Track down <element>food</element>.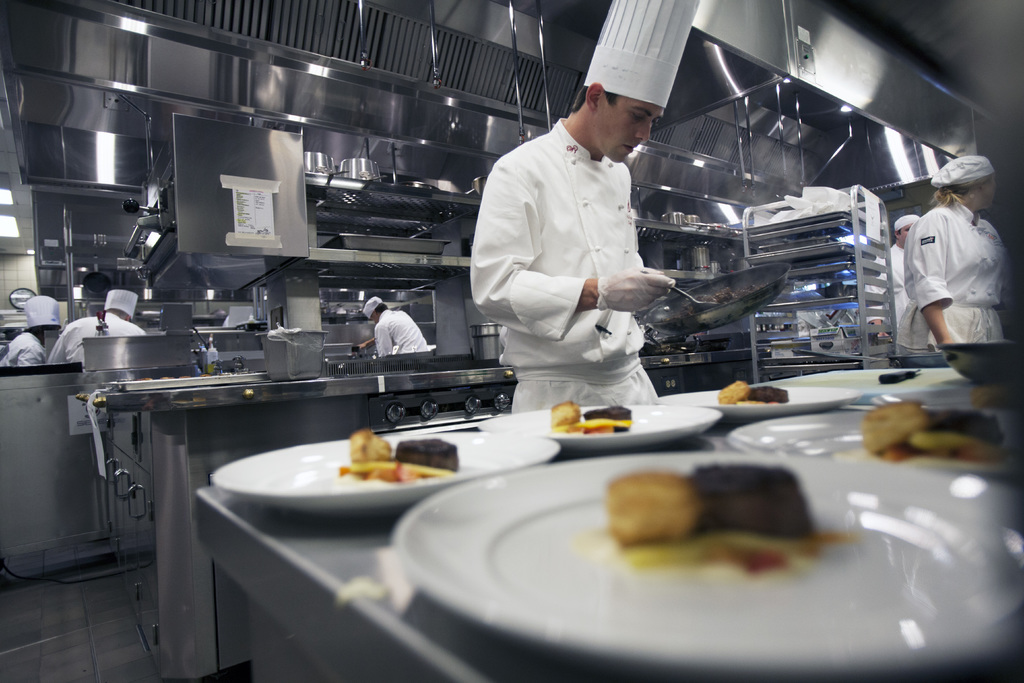
Tracked to [967,383,1007,411].
